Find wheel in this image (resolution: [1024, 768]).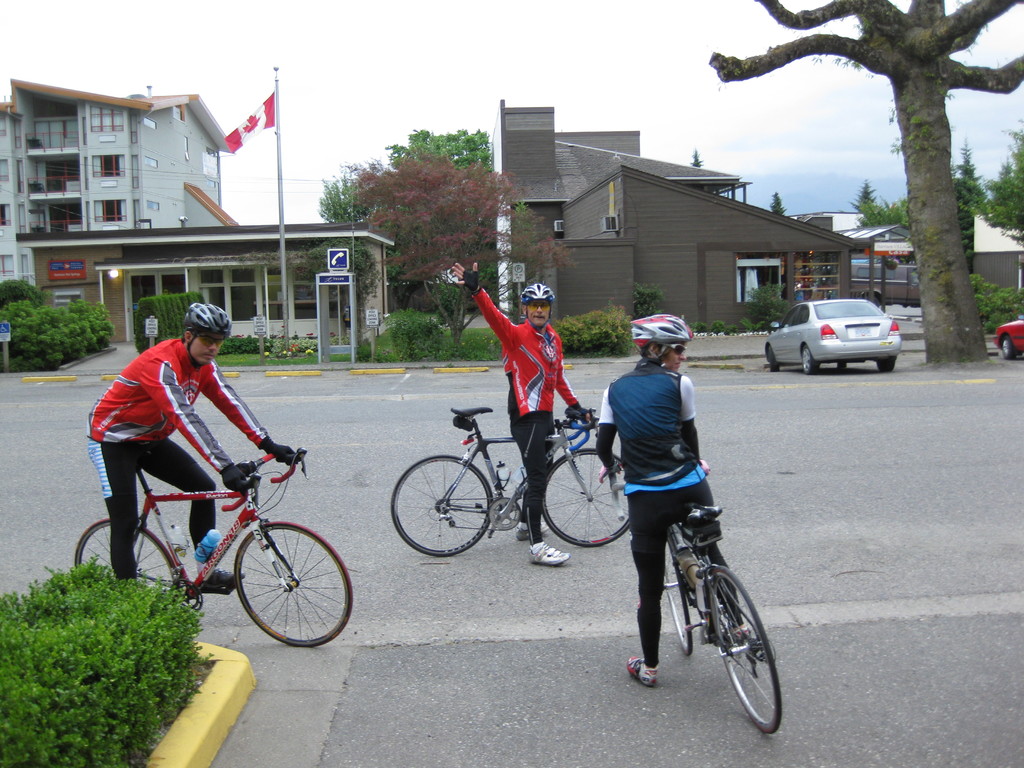
left=767, top=345, right=780, bottom=372.
